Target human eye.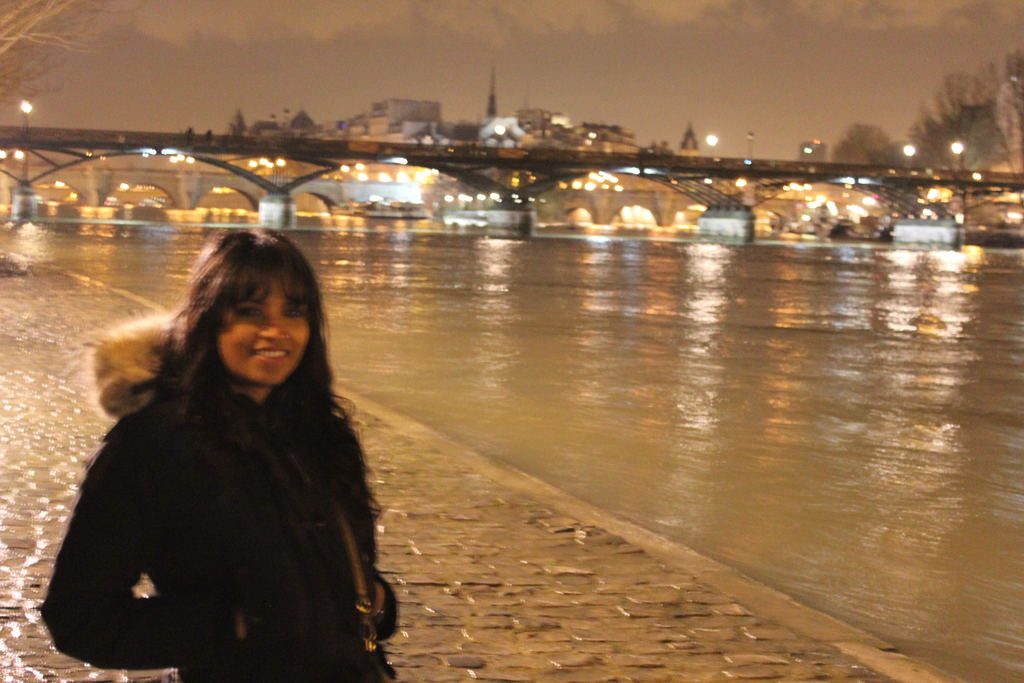
Target region: l=231, t=304, r=262, b=322.
